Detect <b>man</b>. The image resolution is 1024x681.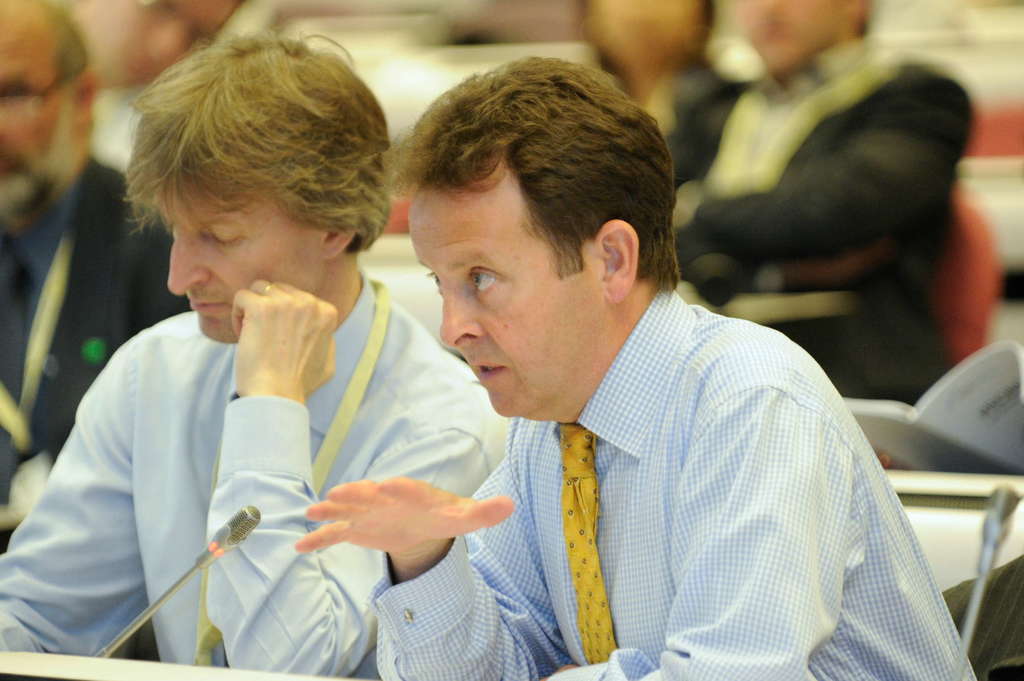
pyautogui.locateOnScreen(285, 61, 921, 661).
